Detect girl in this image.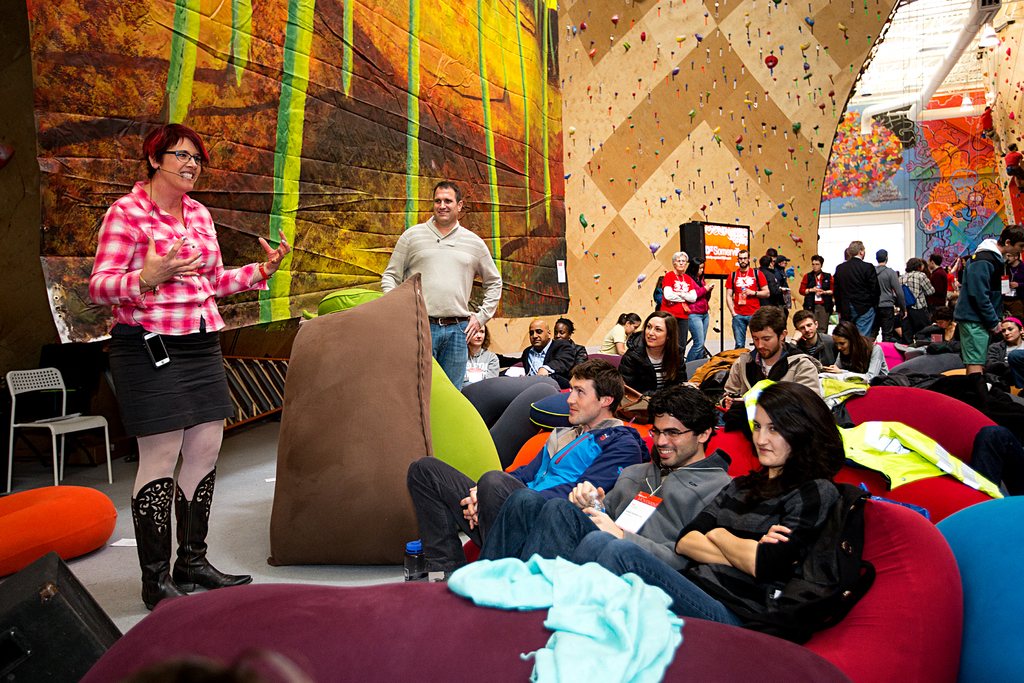
Detection: (left=817, top=320, right=886, bottom=383).
